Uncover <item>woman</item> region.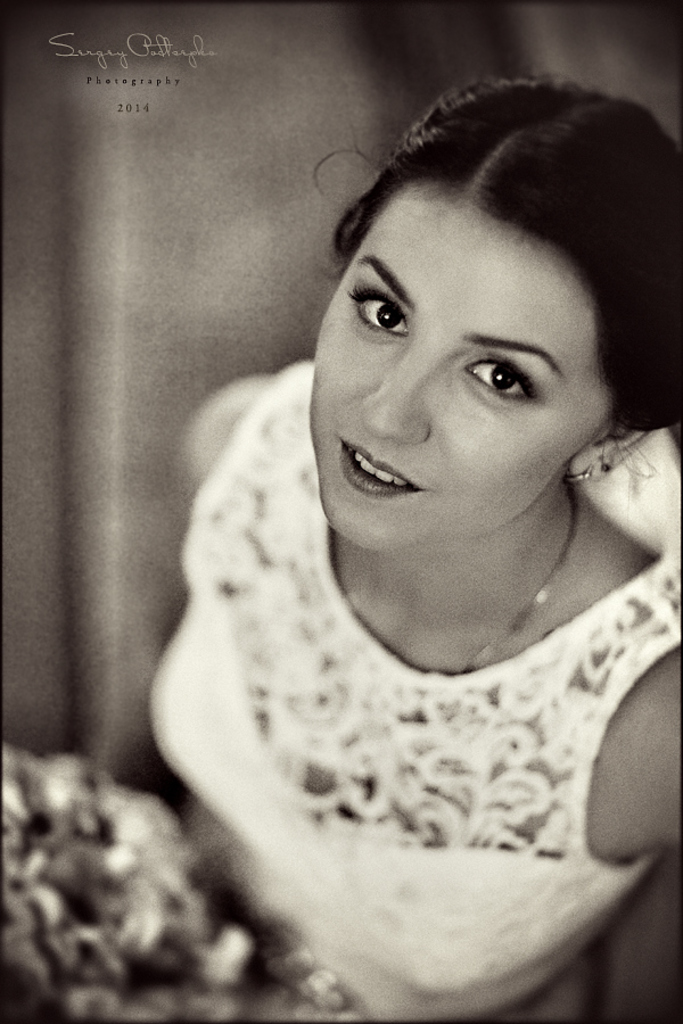
Uncovered: <box>125,13,682,873</box>.
